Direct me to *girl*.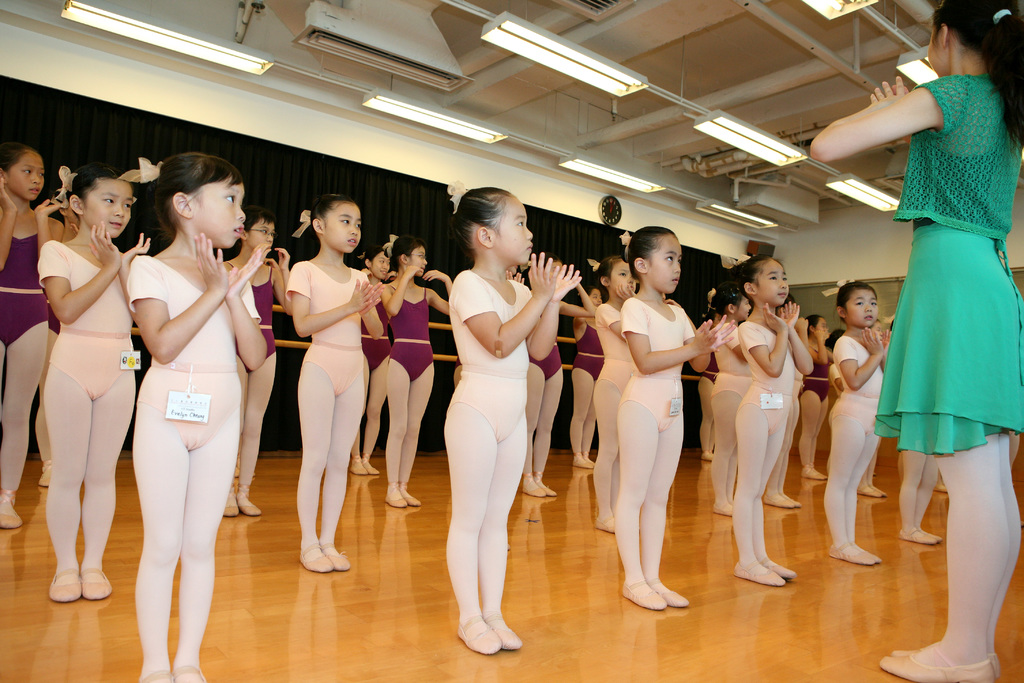
Direction: box=[589, 256, 632, 520].
